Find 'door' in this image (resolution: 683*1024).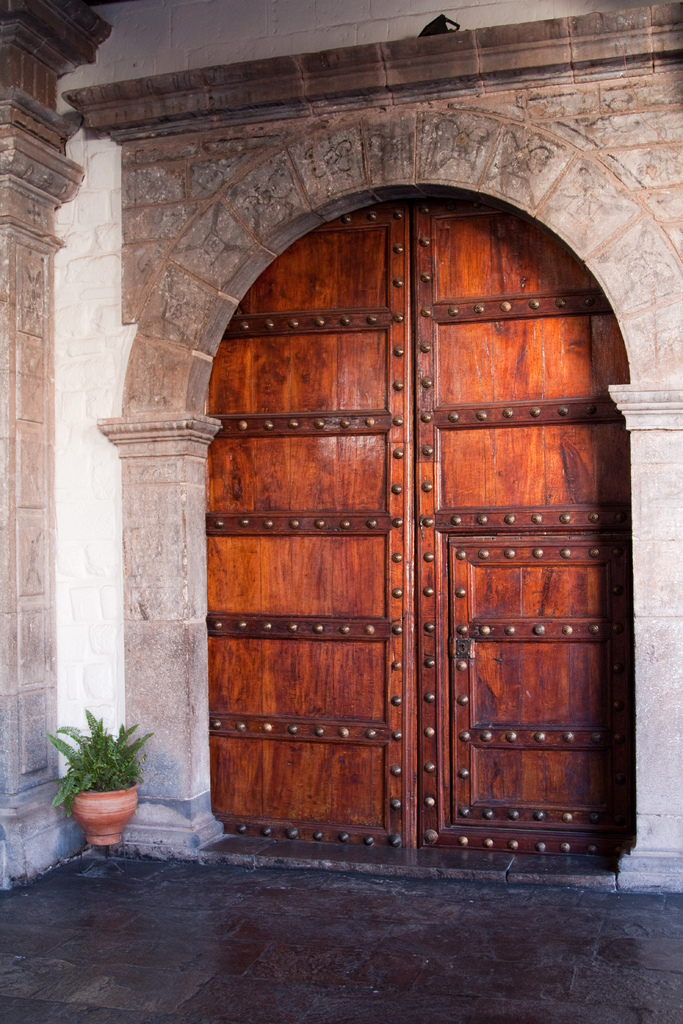
bbox(414, 205, 625, 845).
